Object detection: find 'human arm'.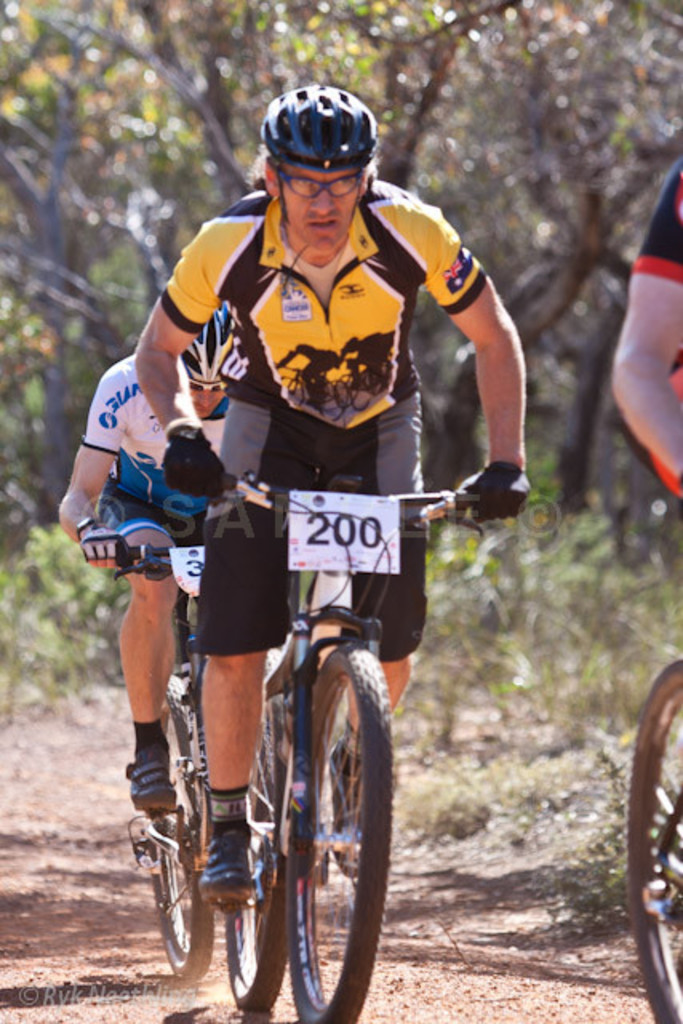
[598,187,681,501].
